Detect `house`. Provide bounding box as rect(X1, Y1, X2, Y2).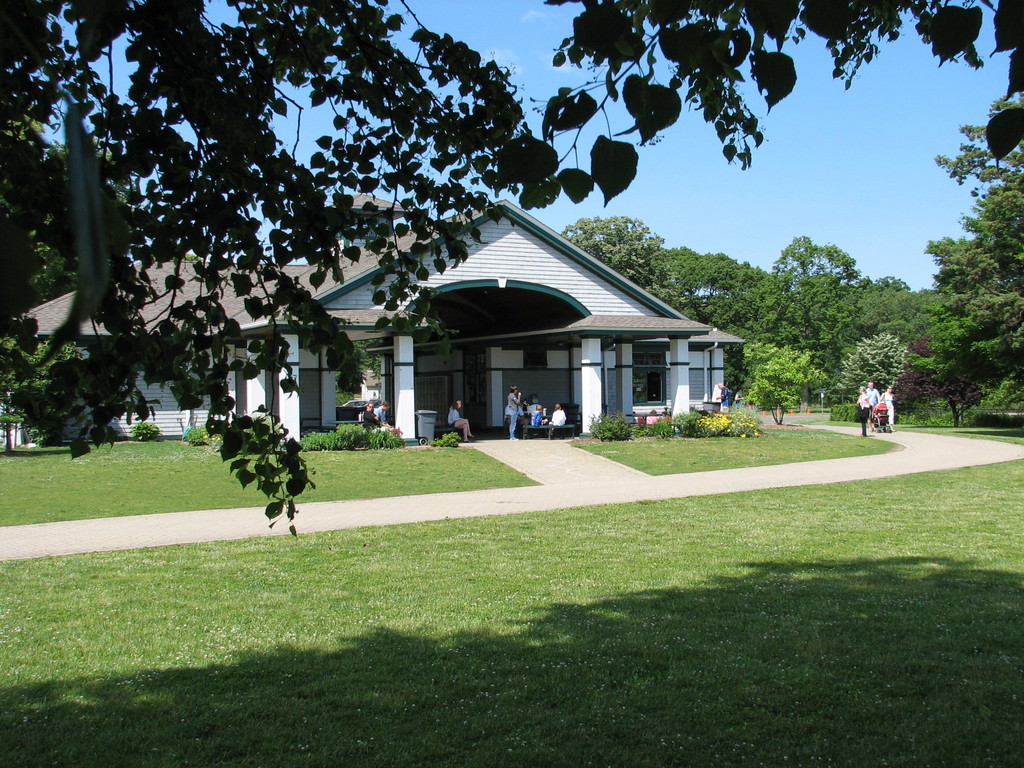
rect(57, 86, 802, 485).
